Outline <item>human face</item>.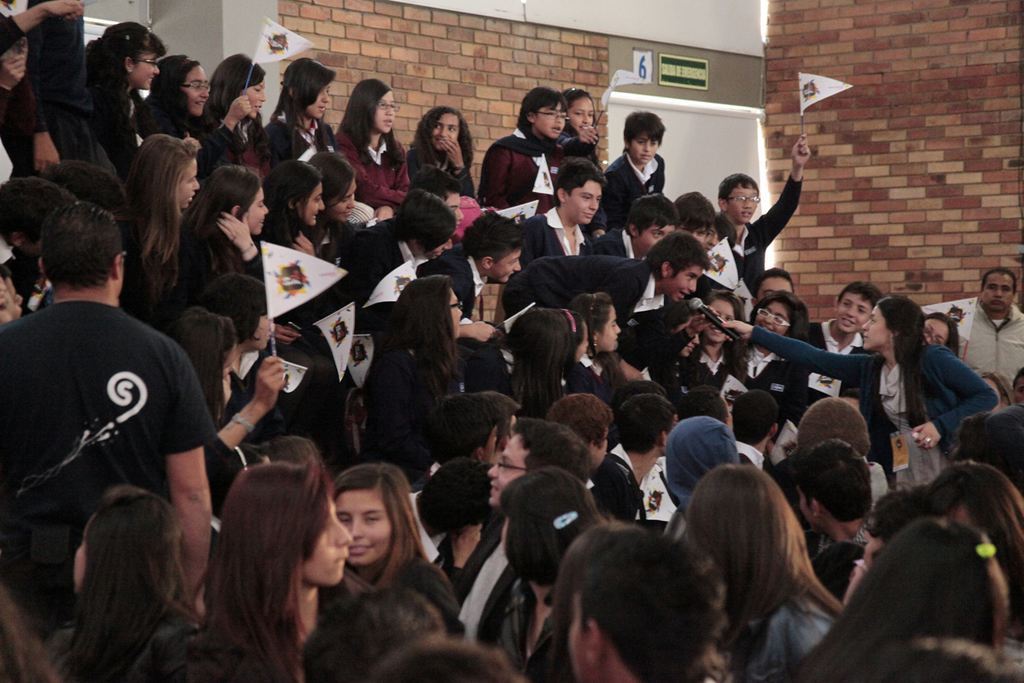
Outline: {"left": 333, "top": 484, "right": 403, "bottom": 561}.
